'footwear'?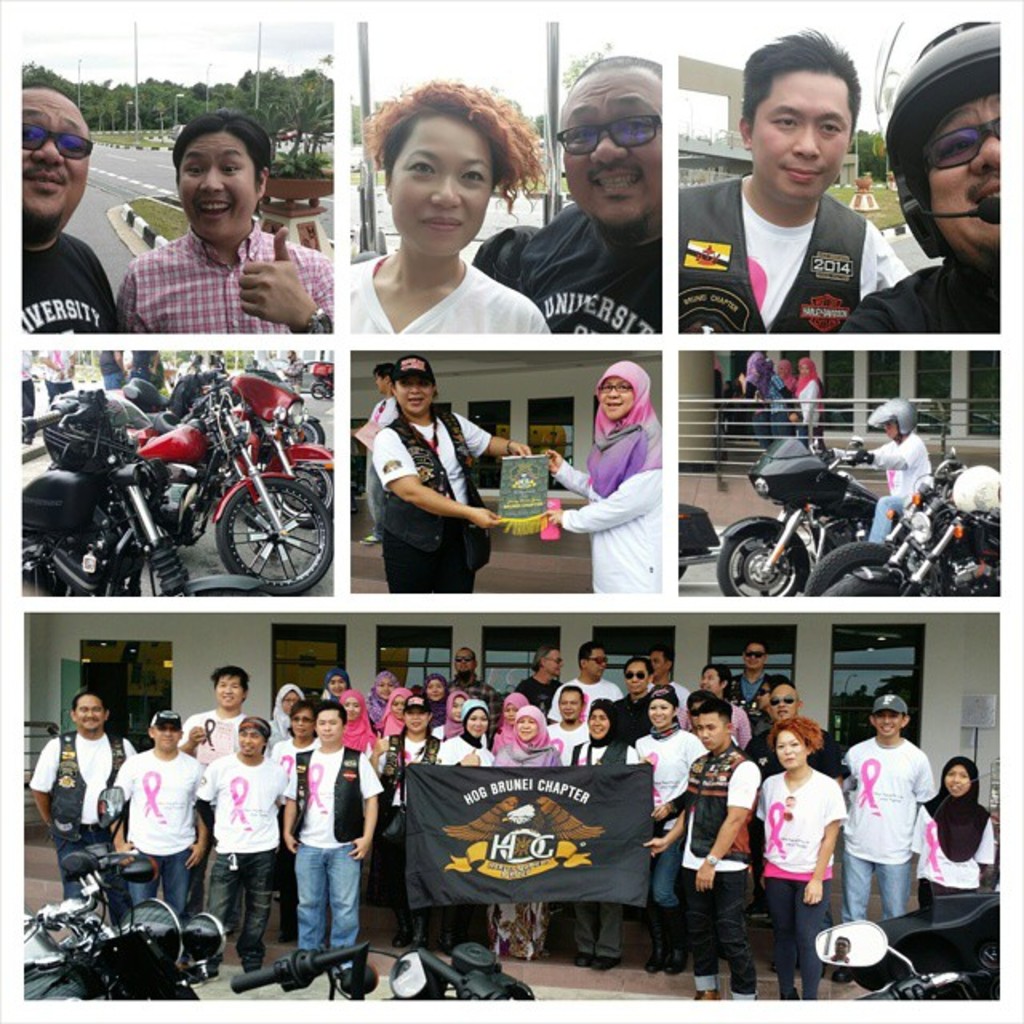
200/968/213/979
